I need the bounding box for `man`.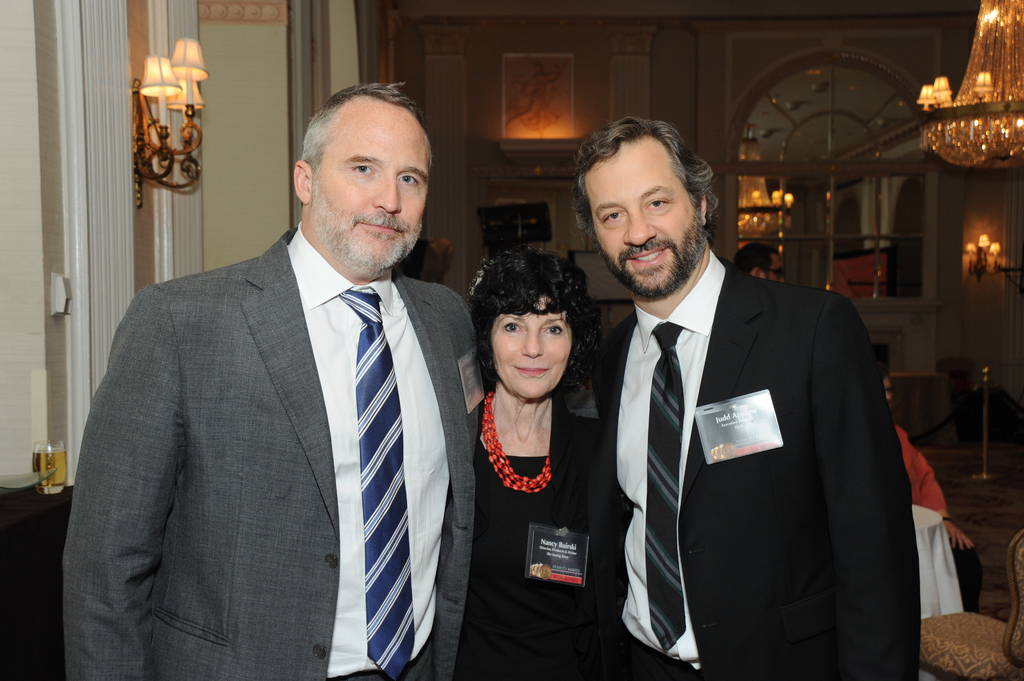
Here it is: x1=570 y1=118 x2=920 y2=680.
